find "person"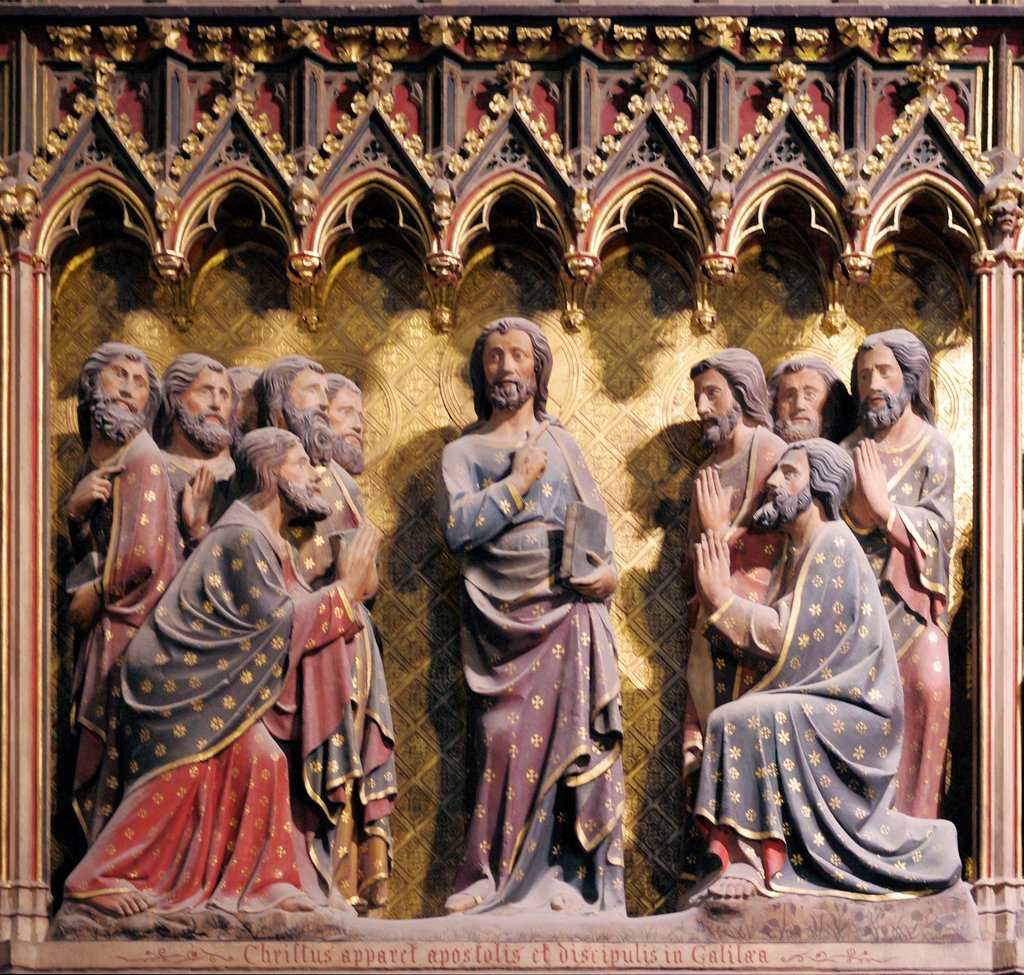
[left=828, top=319, right=953, bottom=839]
